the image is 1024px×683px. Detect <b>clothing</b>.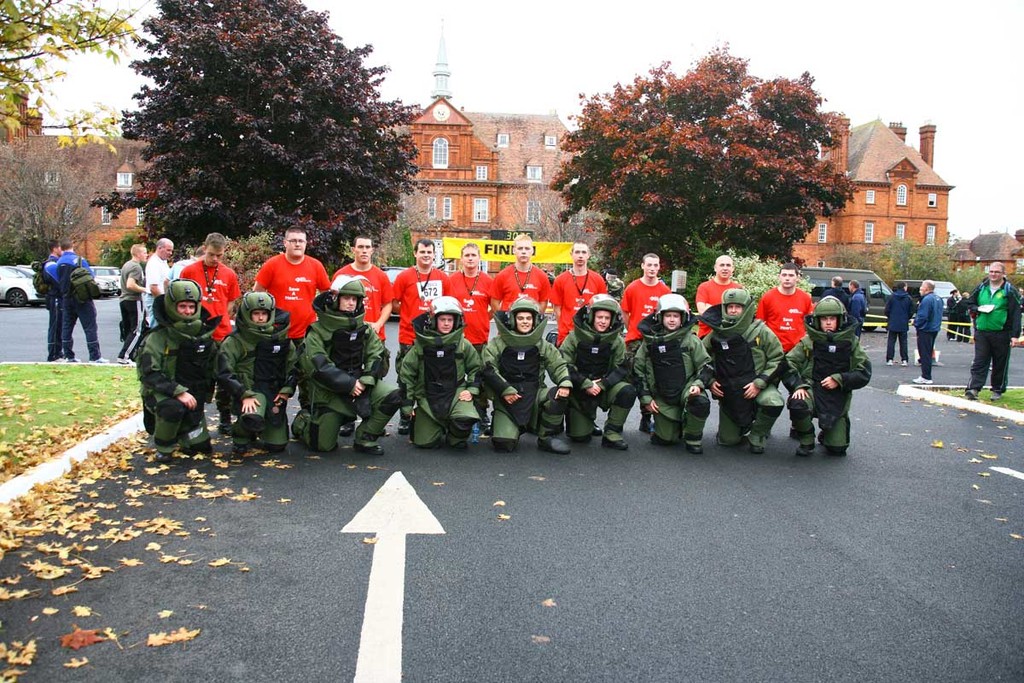
Detection: 952, 297, 970, 336.
